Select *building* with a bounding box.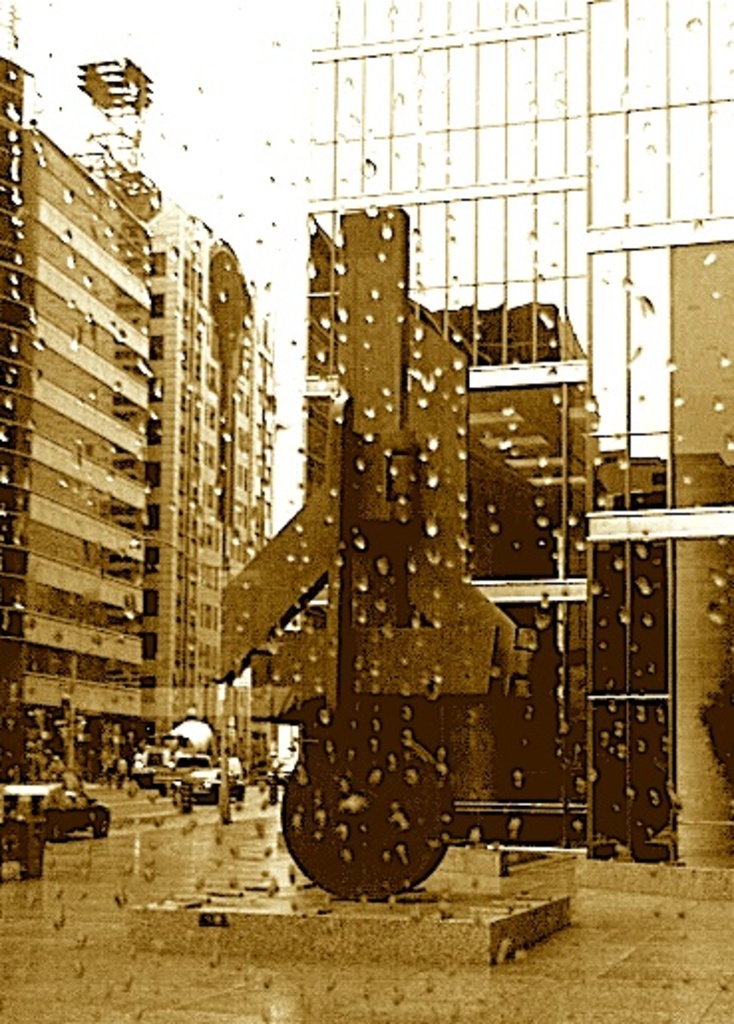
box(0, 62, 273, 783).
